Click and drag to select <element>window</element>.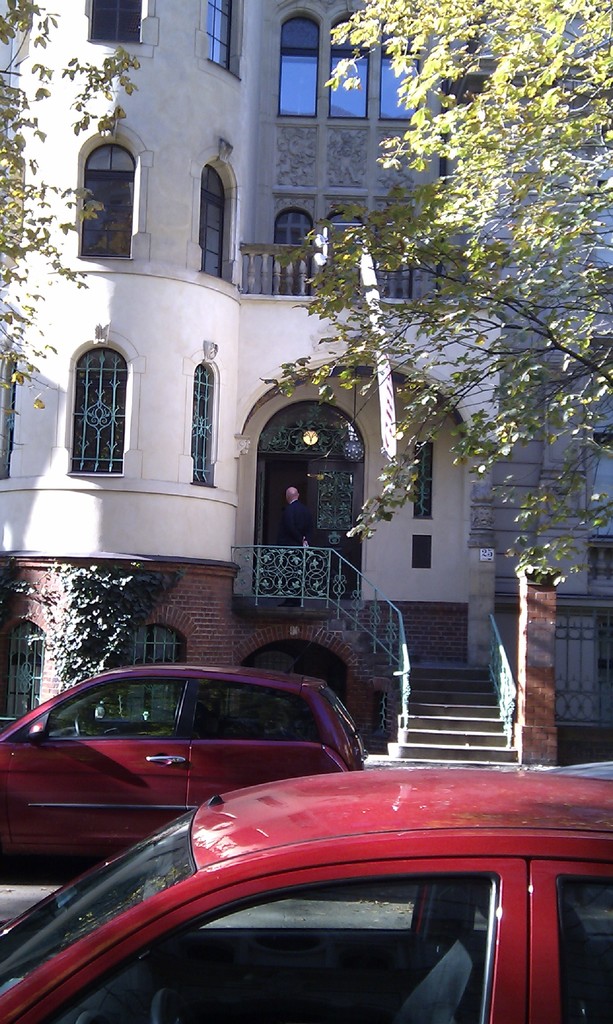
Selection: (0,346,23,483).
